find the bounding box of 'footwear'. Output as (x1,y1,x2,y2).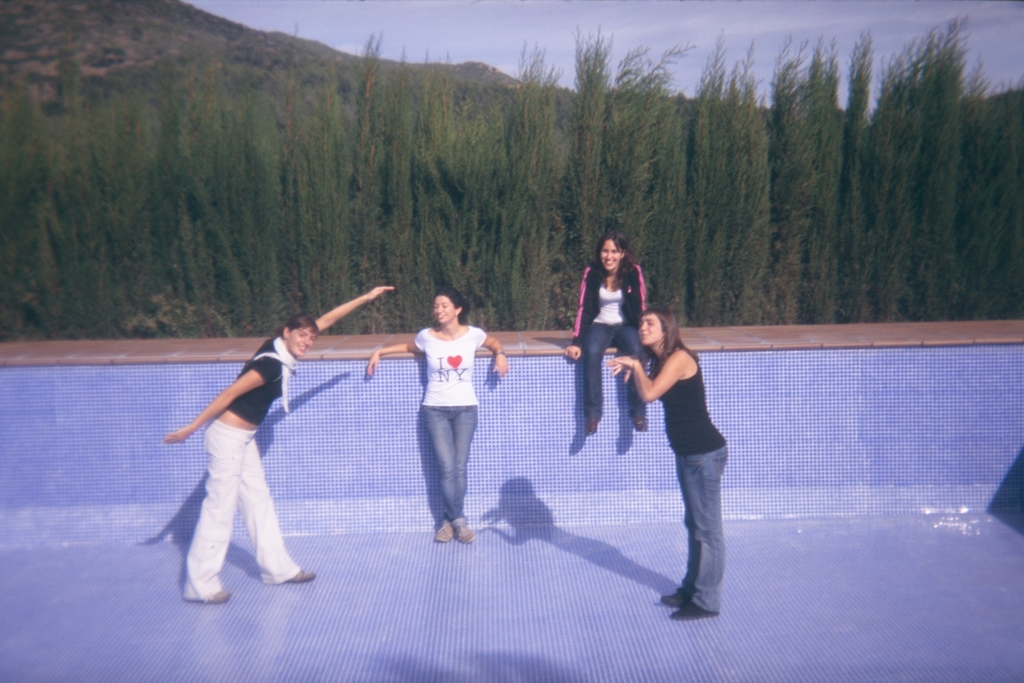
(430,520,456,545).
